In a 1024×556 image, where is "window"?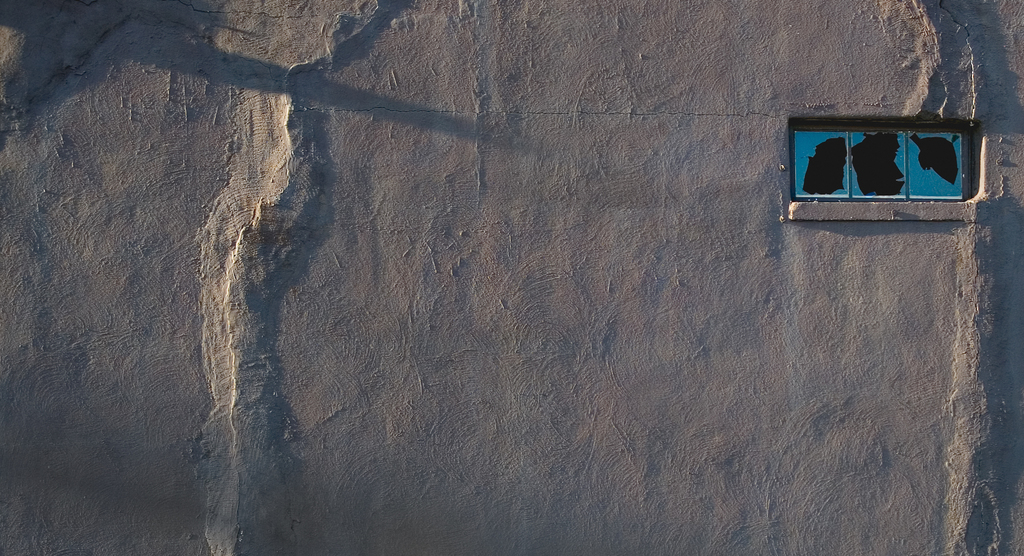
select_region(813, 103, 950, 211).
